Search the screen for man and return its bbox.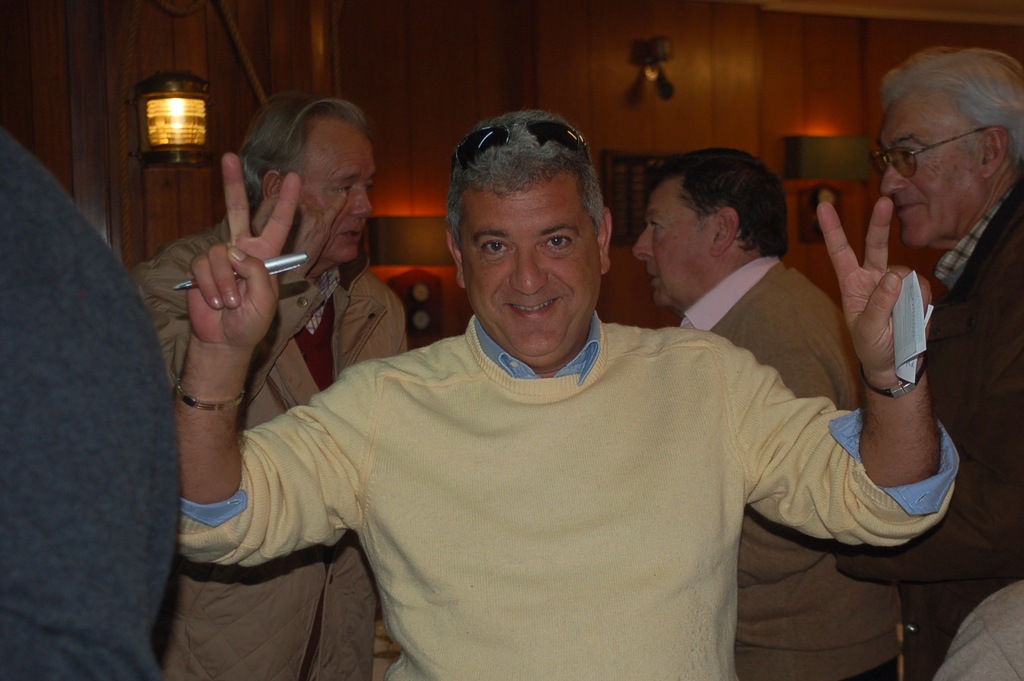
Found: <bbox>171, 105, 959, 680</bbox>.
